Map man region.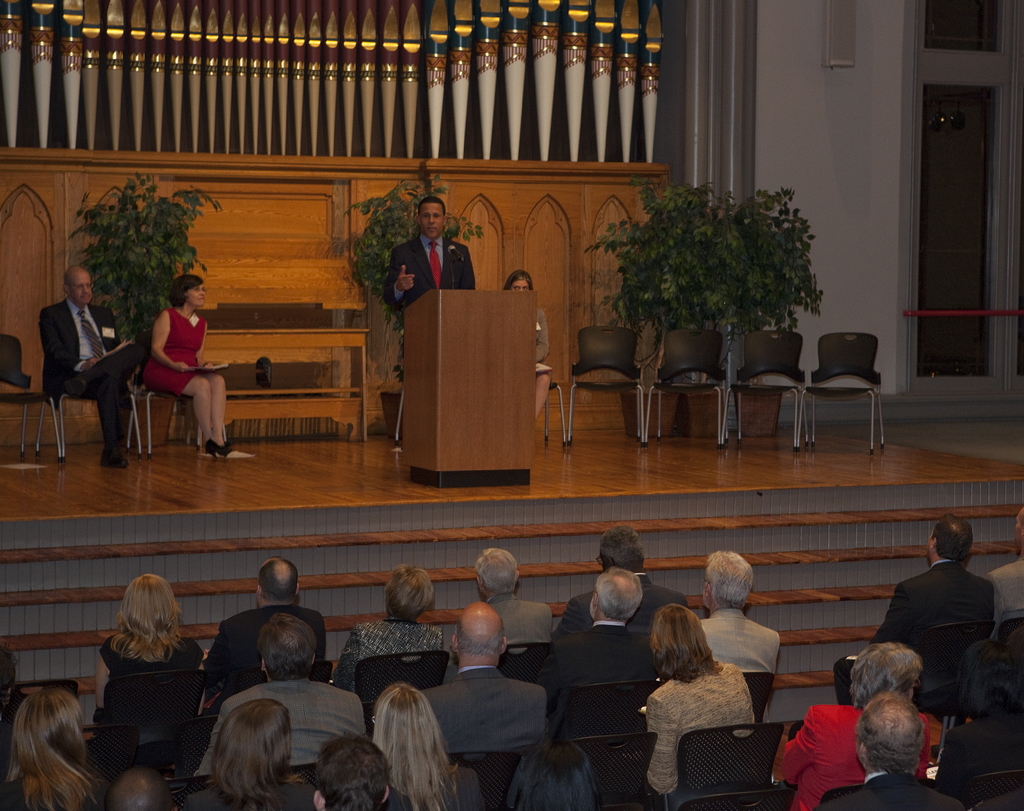
Mapped to <bbox>197, 555, 327, 689</bbox>.
